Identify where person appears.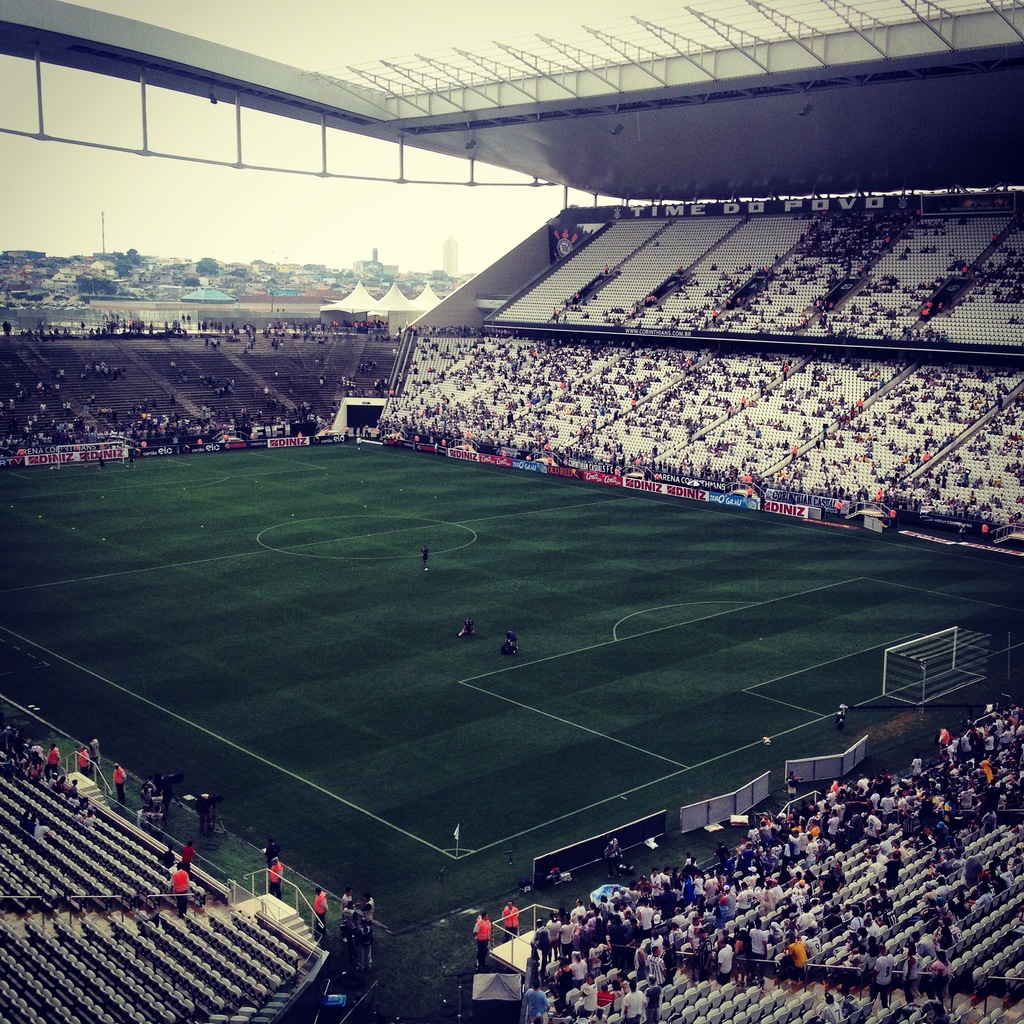
Appears at crop(925, 950, 953, 999).
